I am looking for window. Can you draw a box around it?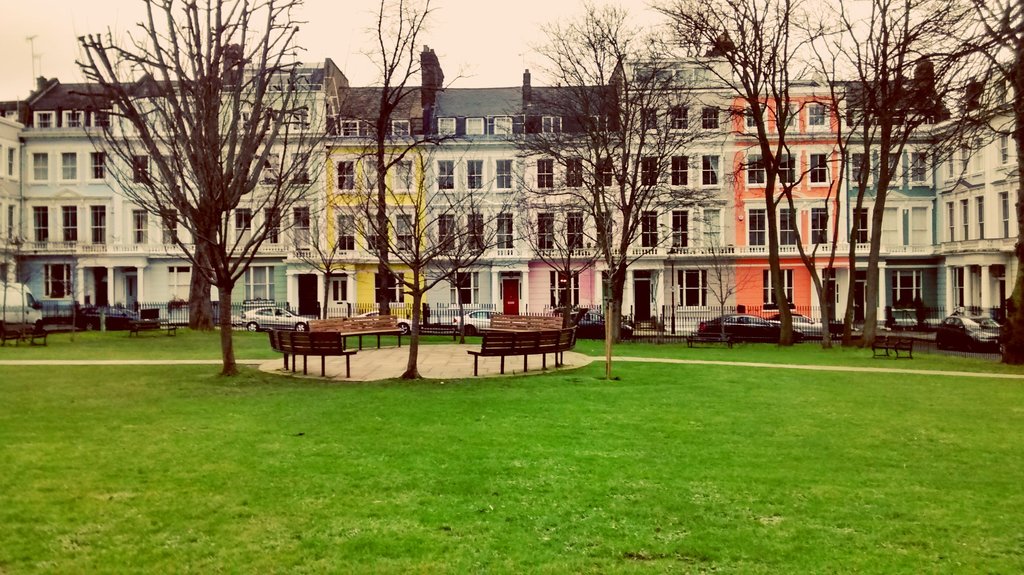
Sure, the bounding box is l=445, t=268, r=478, b=307.
